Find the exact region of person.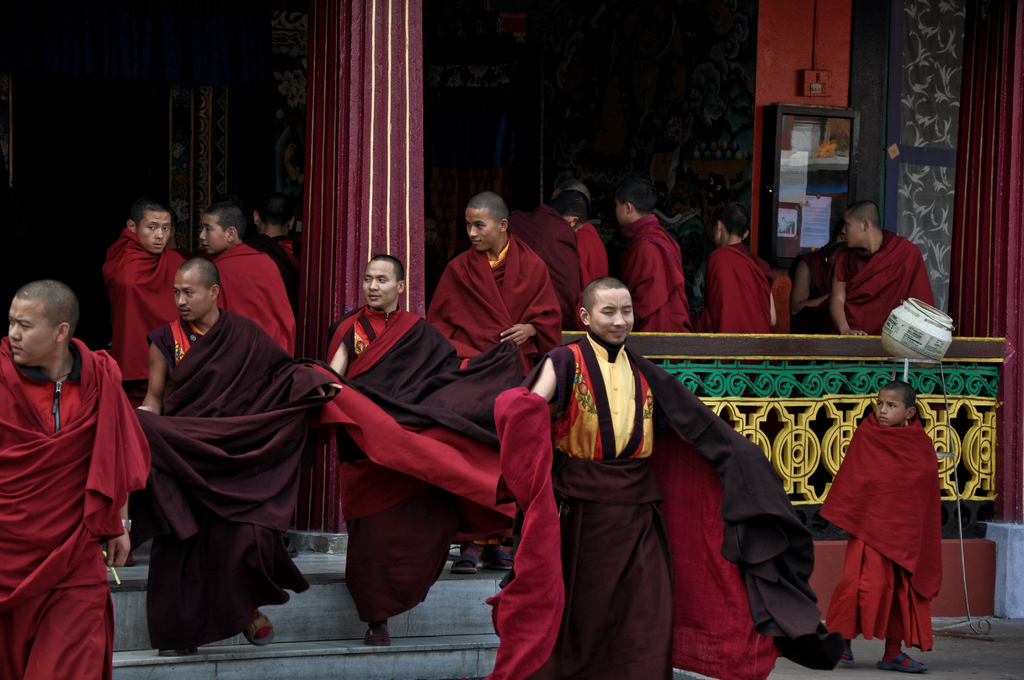
Exact region: detection(790, 230, 840, 334).
